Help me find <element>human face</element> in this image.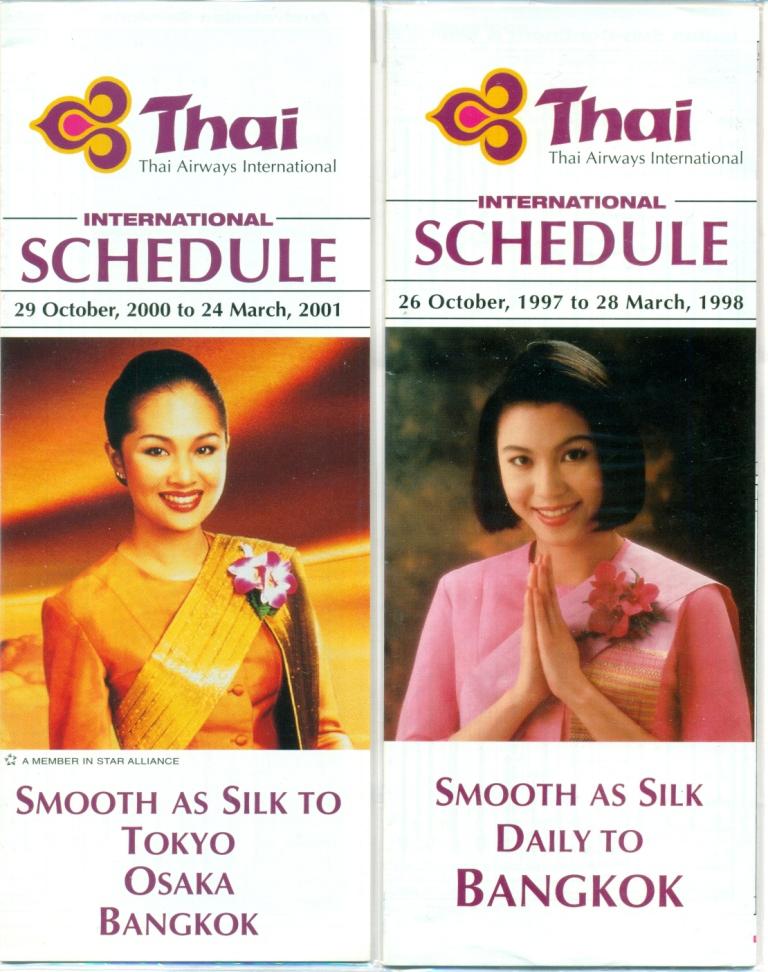
Found it: <bbox>503, 410, 604, 546</bbox>.
